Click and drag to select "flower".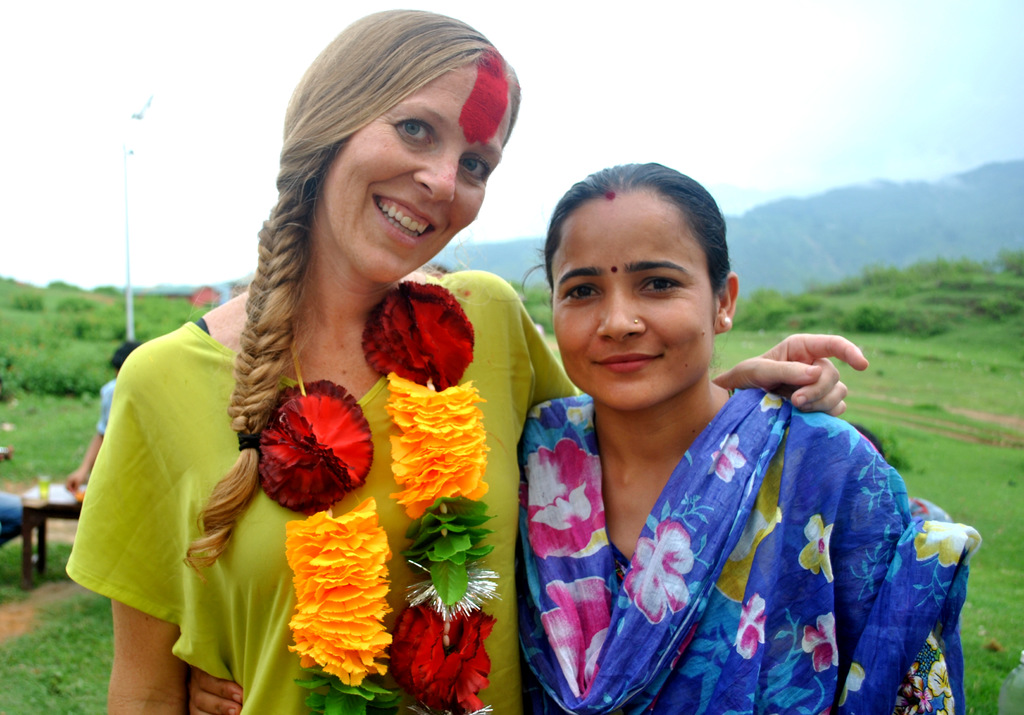
Selection: (360, 280, 481, 388).
